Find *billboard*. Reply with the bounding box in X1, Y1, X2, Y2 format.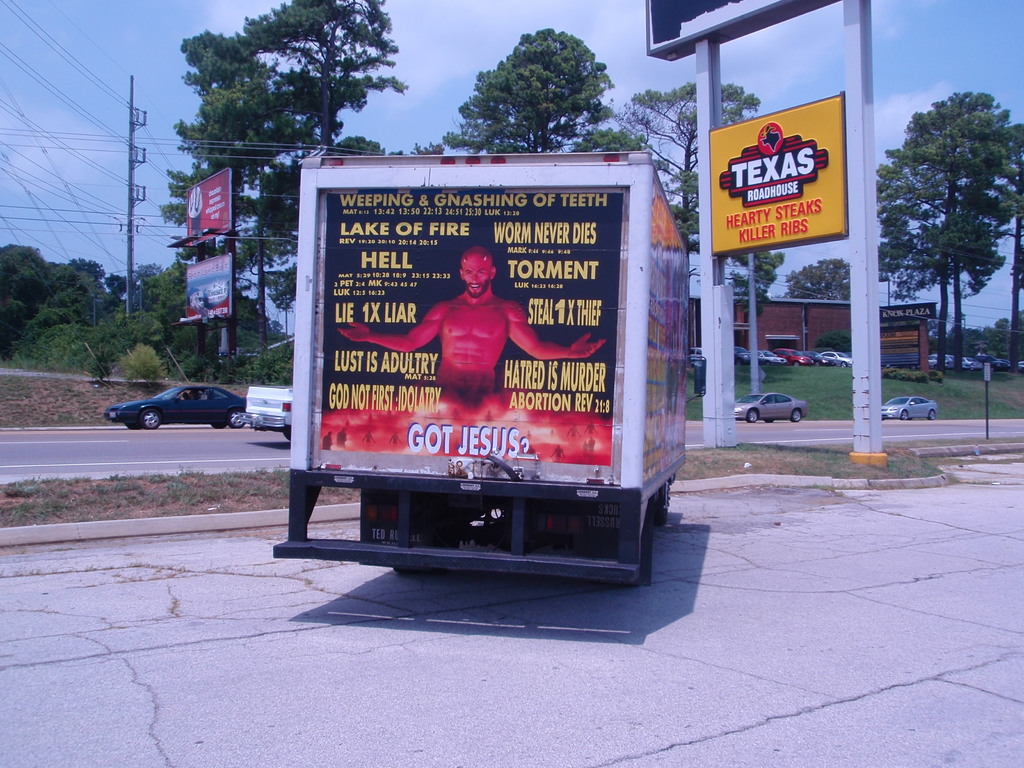
180, 163, 231, 246.
